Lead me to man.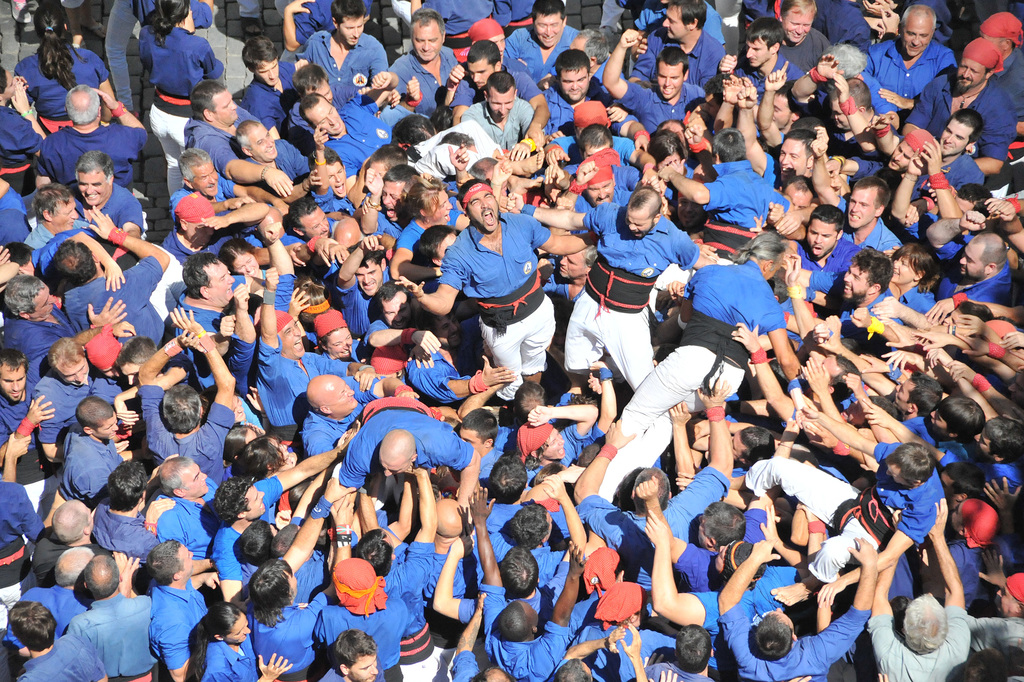
Lead to <bbox>500, 180, 731, 405</bbox>.
